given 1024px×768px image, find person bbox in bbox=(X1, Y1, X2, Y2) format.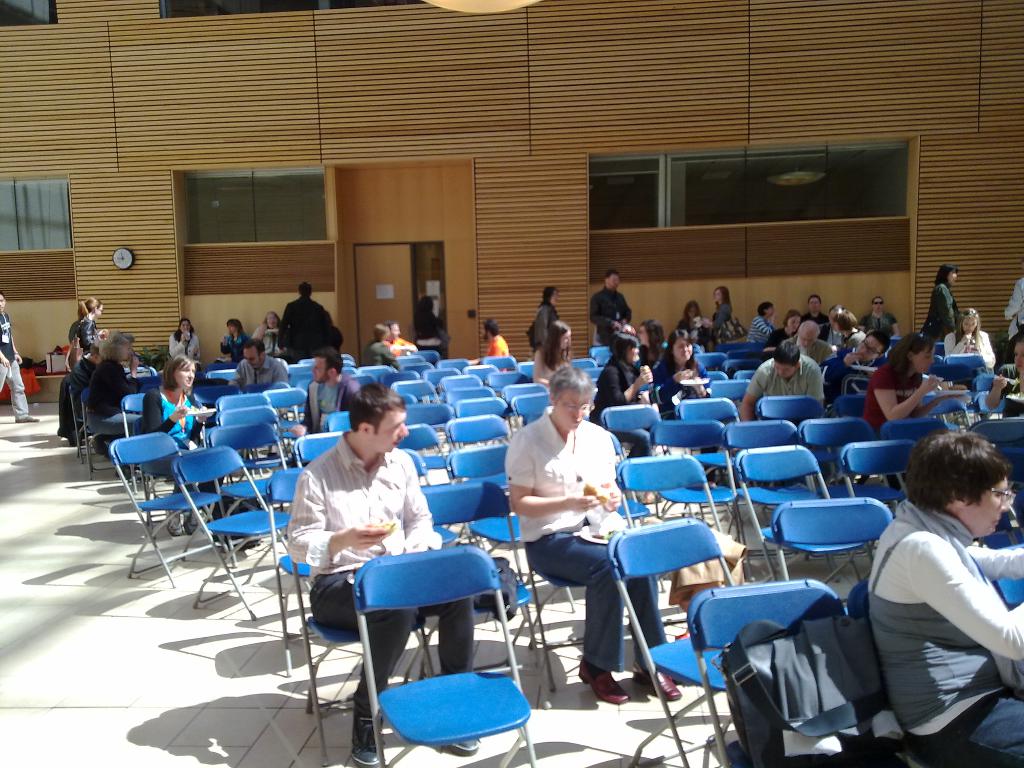
bbox=(526, 284, 558, 352).
